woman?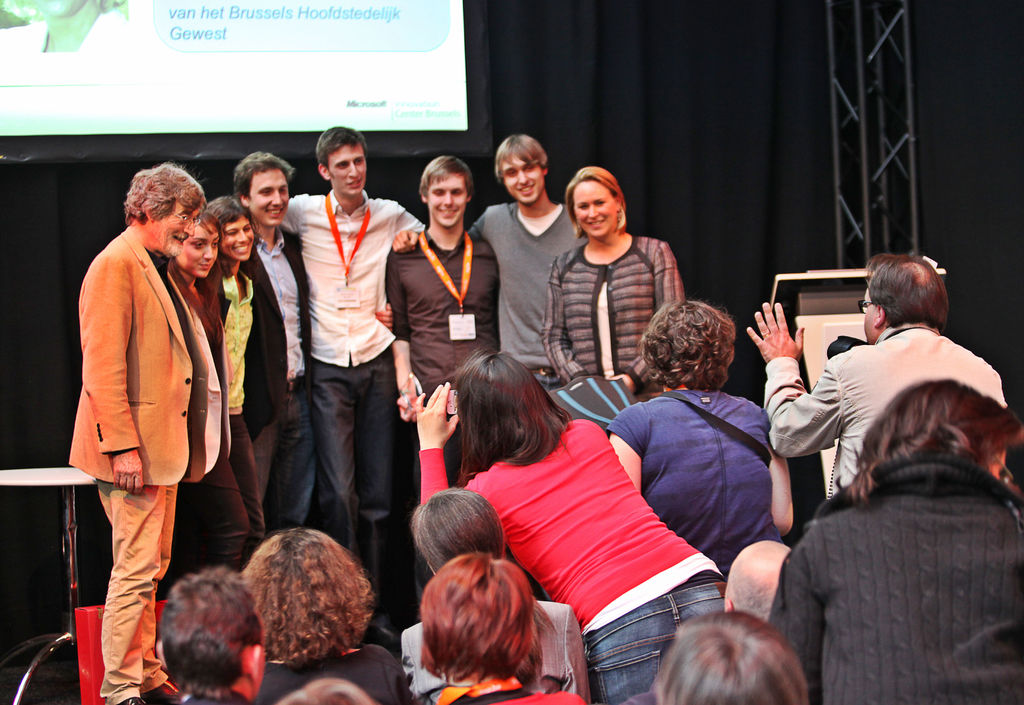
Rect(532, 161, 682, 390)
